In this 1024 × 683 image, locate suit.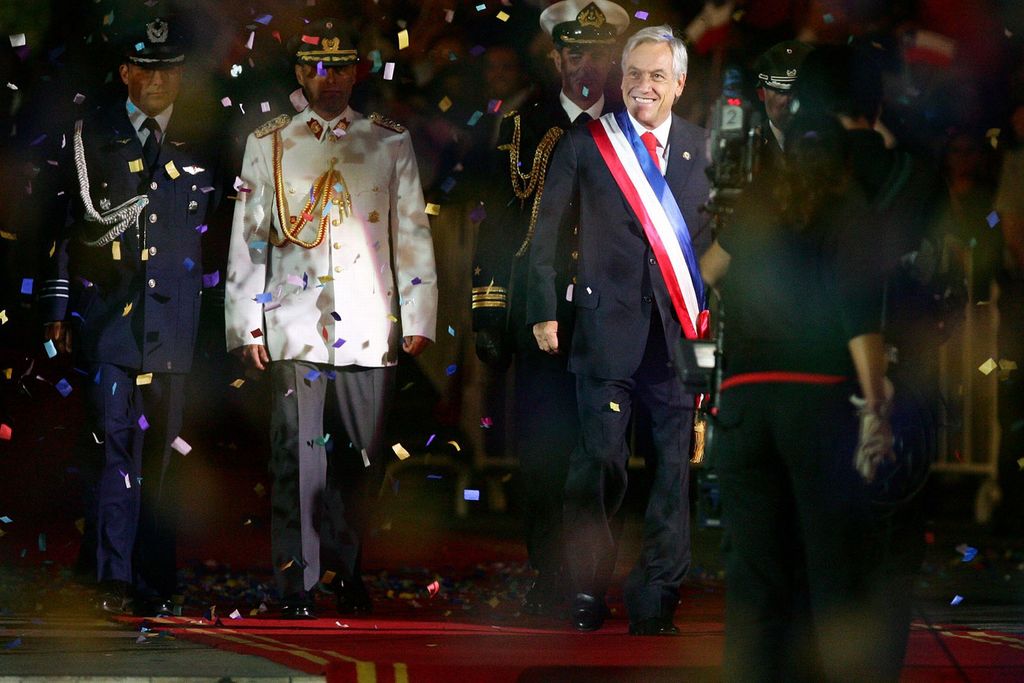
Bounding box: bbox=[40, 100, 241, 586].
